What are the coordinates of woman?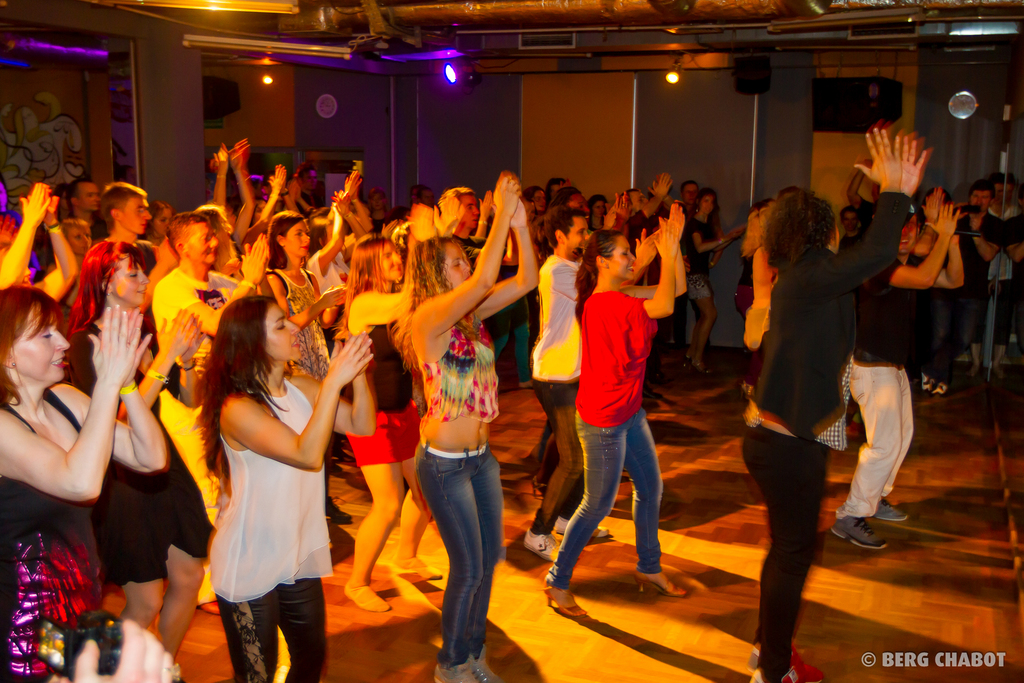
l=64, t=240, r=205, b=679.
